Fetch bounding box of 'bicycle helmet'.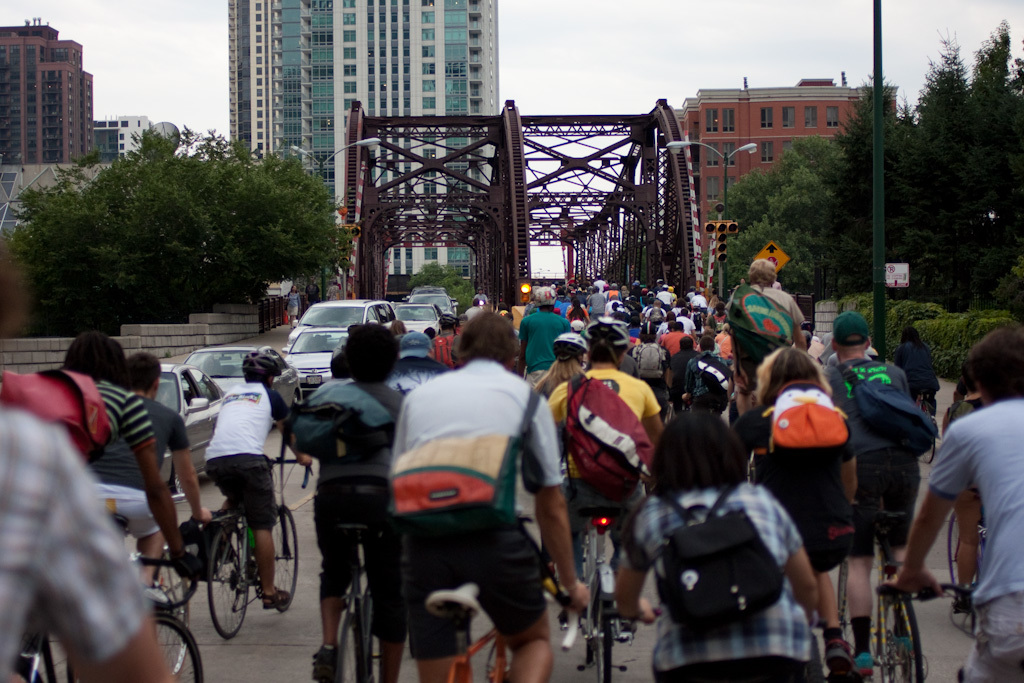
Bbox: left=551, top=327, right=591, bottom=360.
